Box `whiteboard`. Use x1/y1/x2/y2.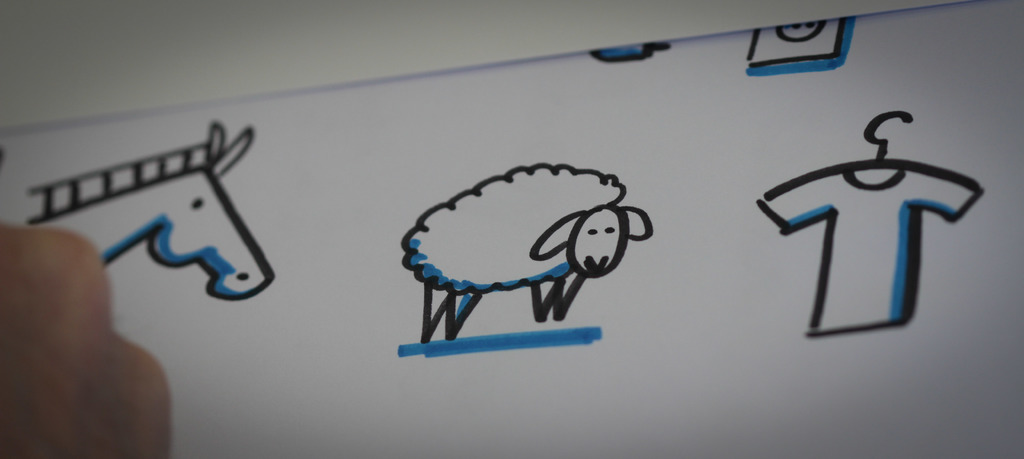
0/0/1023/458.
